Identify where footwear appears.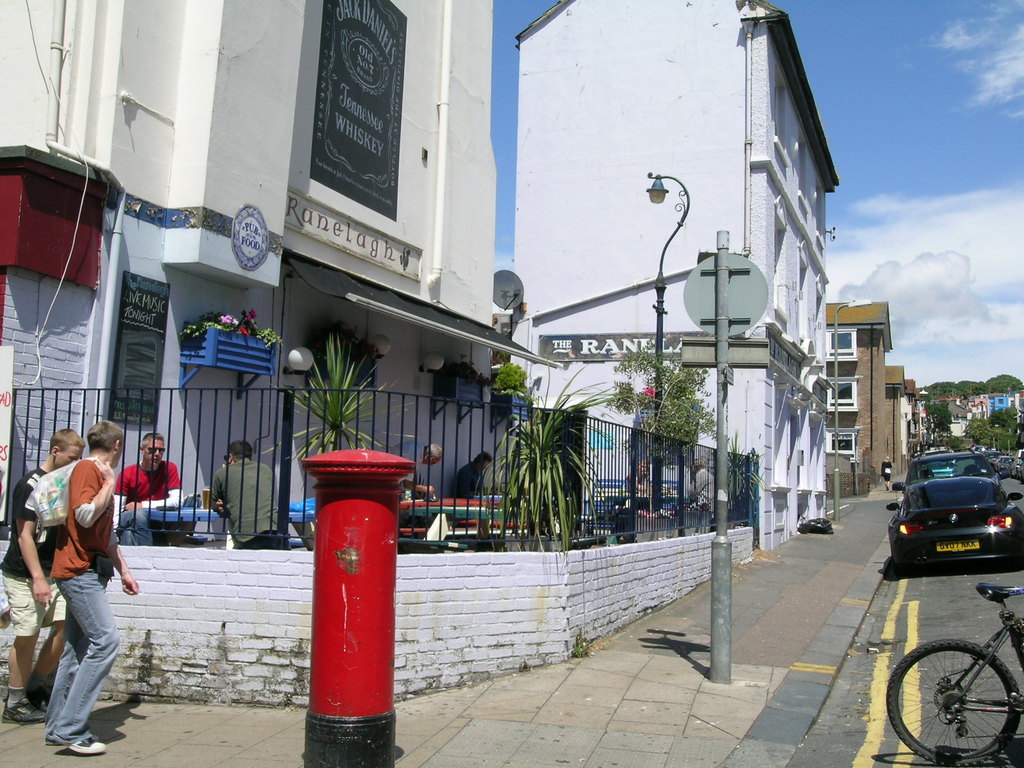
Appears at [62,734,106,755].
